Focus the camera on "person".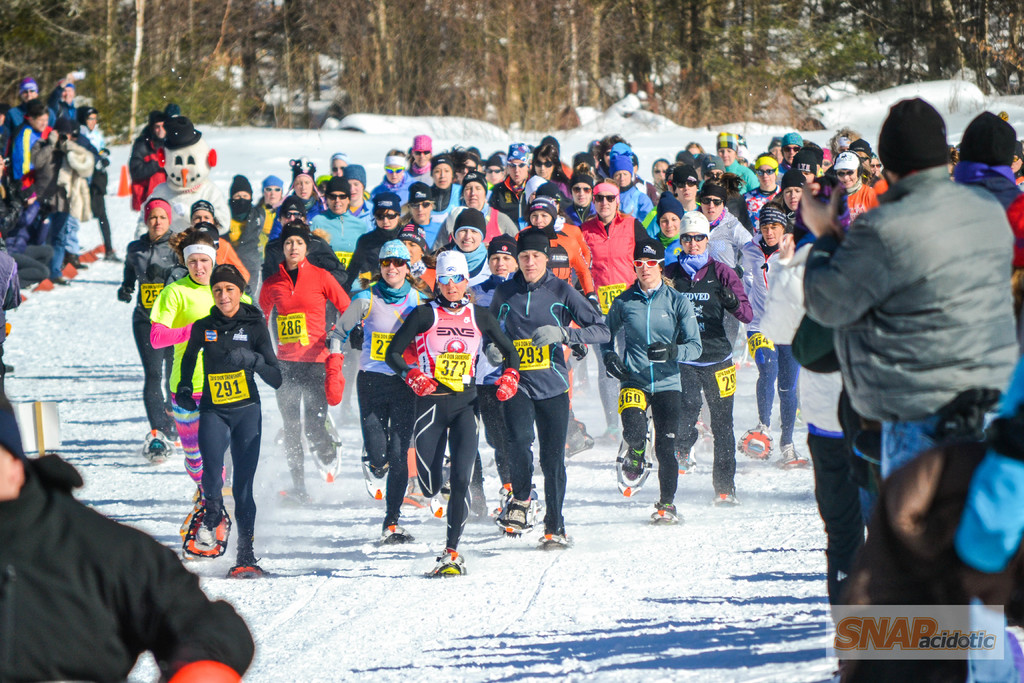
Focus region: l=131, t=138, r=883, b=572.
